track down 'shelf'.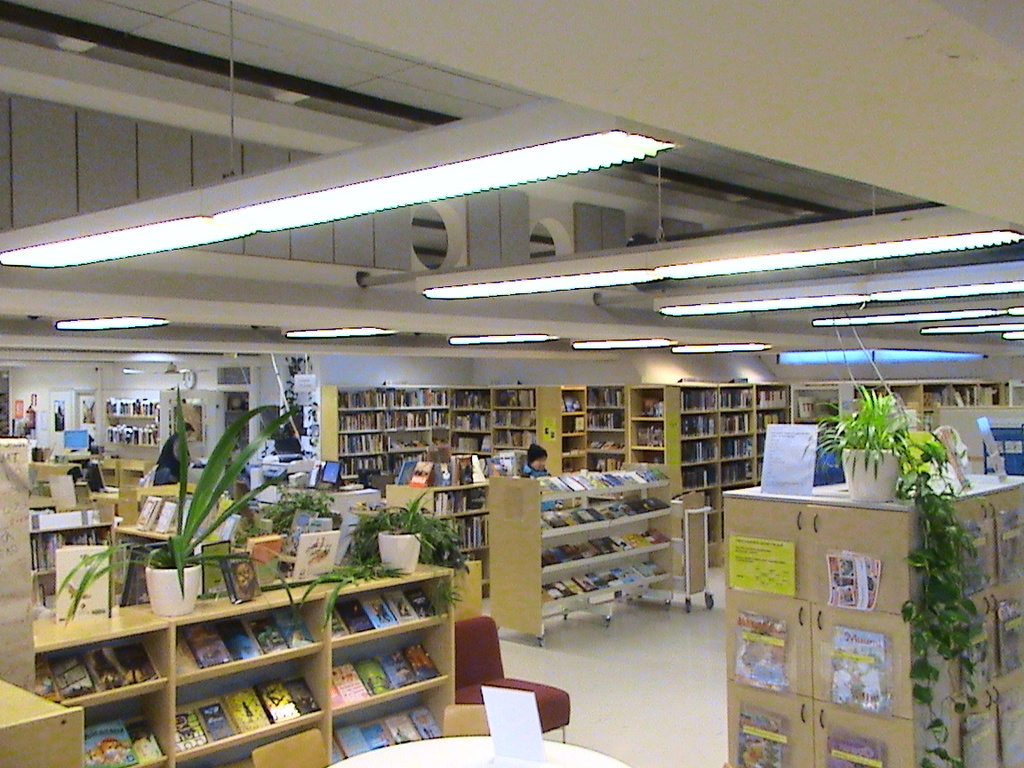
Tracked to [x1=592, y1=389, x2=675, y2=474].
